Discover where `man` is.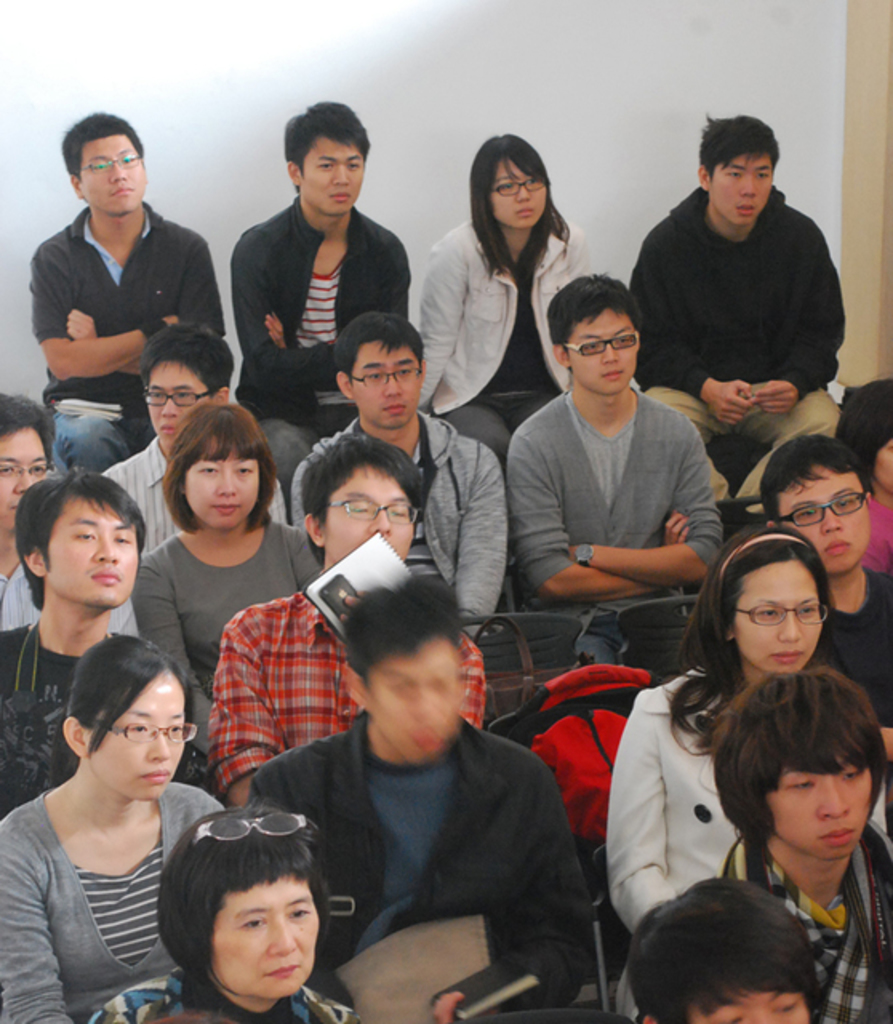
Discovered at x1=632, y1=872, x2=821, y2=1022.
